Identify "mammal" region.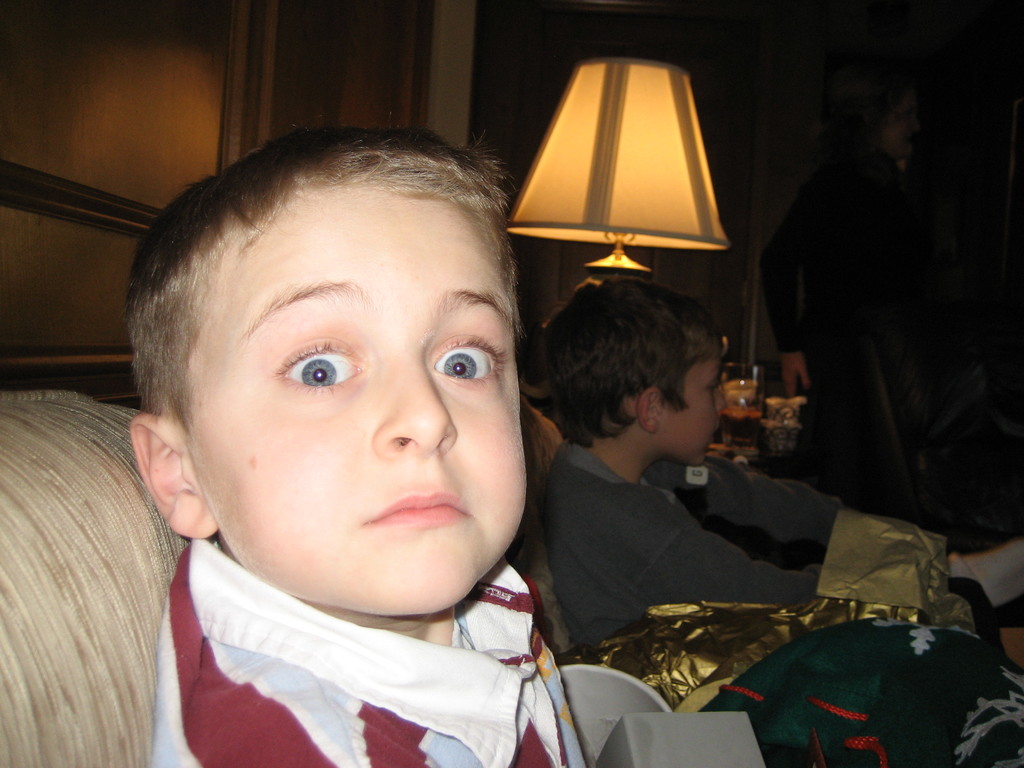
Region: x1=764 y1=70 x2=965 y2=539.
